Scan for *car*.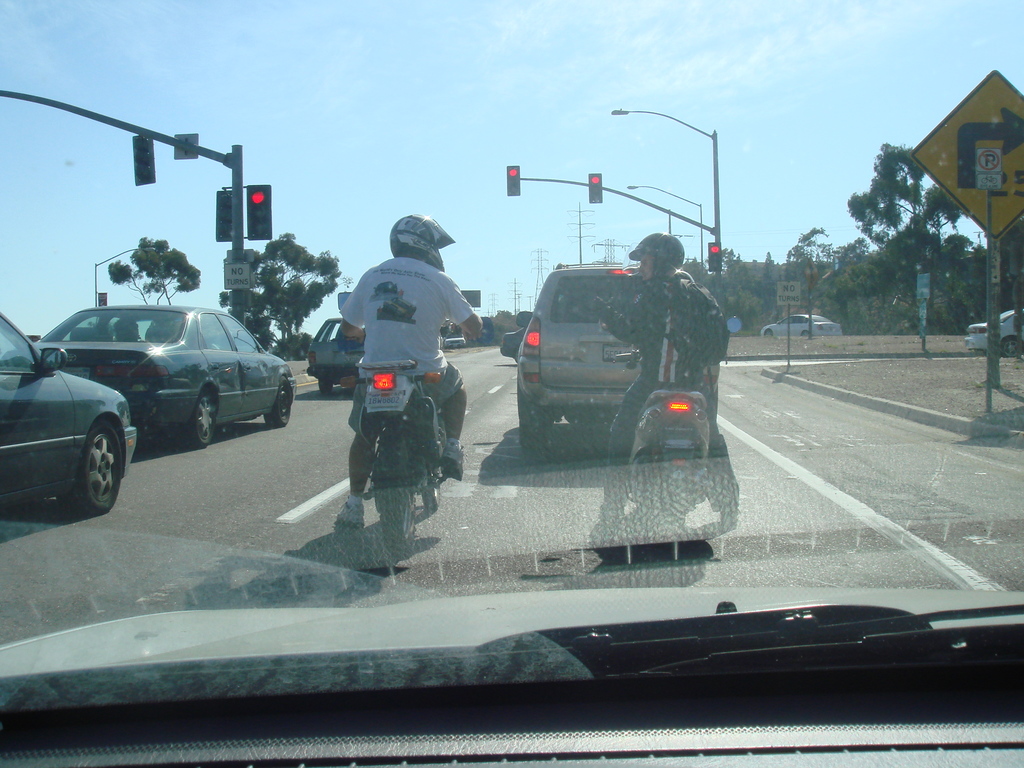
Scan result: 301:312:369:394.
